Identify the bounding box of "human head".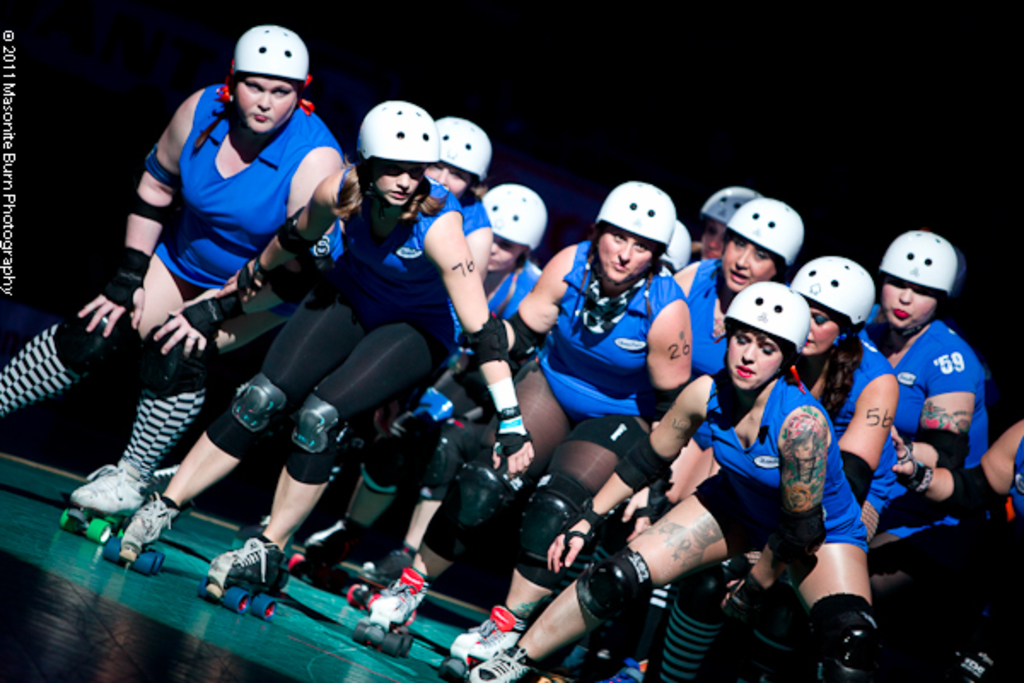
<box>787,254,874,357</box>.
